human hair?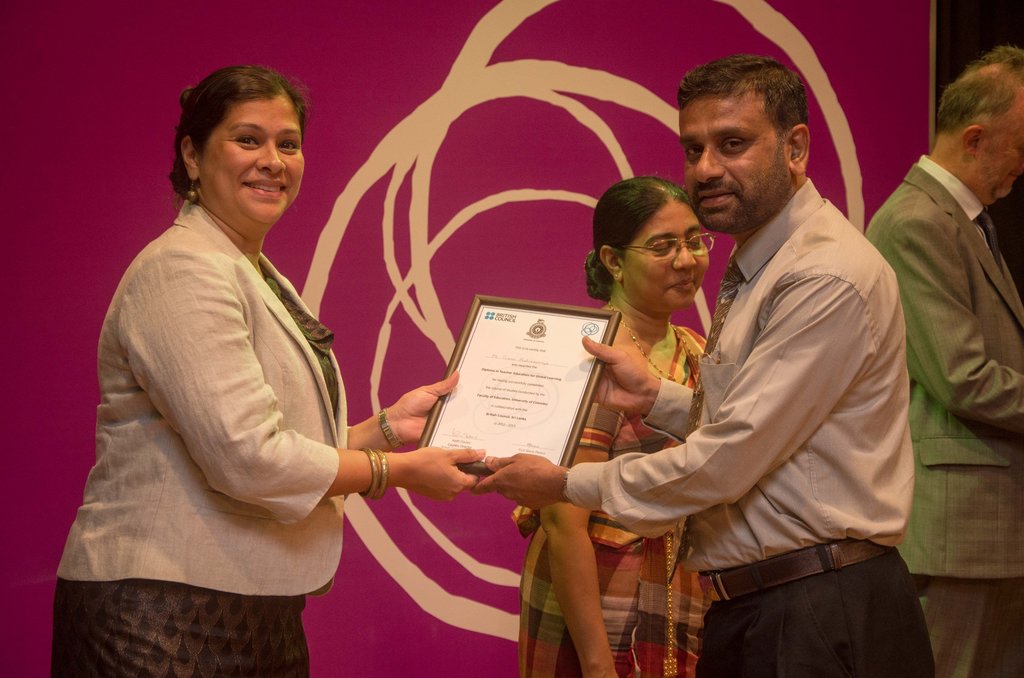
box(178, 63, 299, 203)
